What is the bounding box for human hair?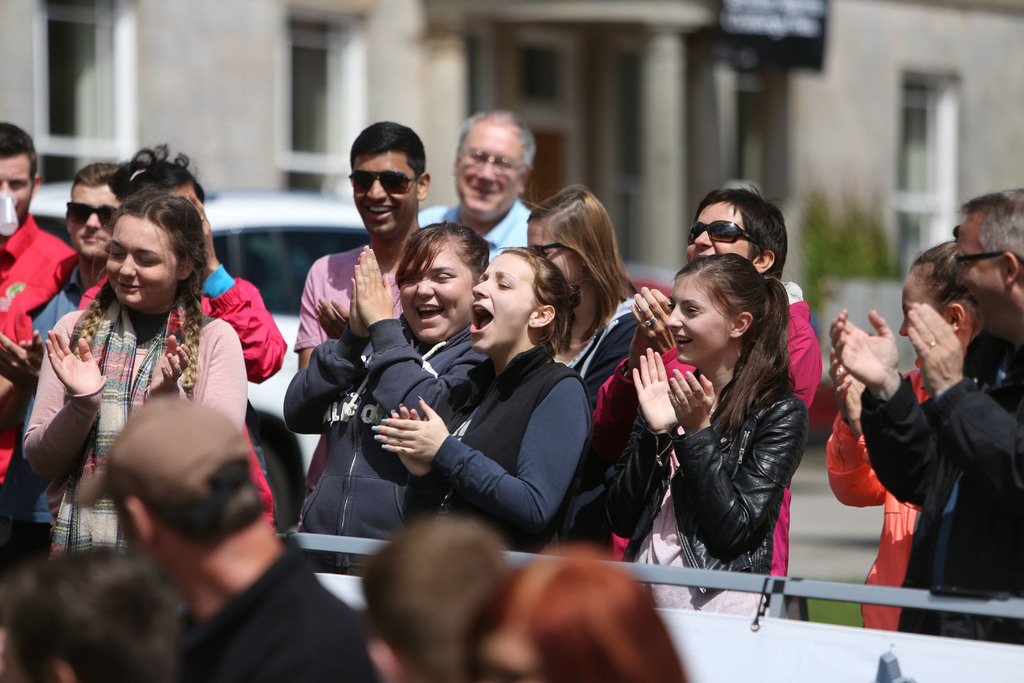
(left=102, top=142, right=206, bottom=210).
